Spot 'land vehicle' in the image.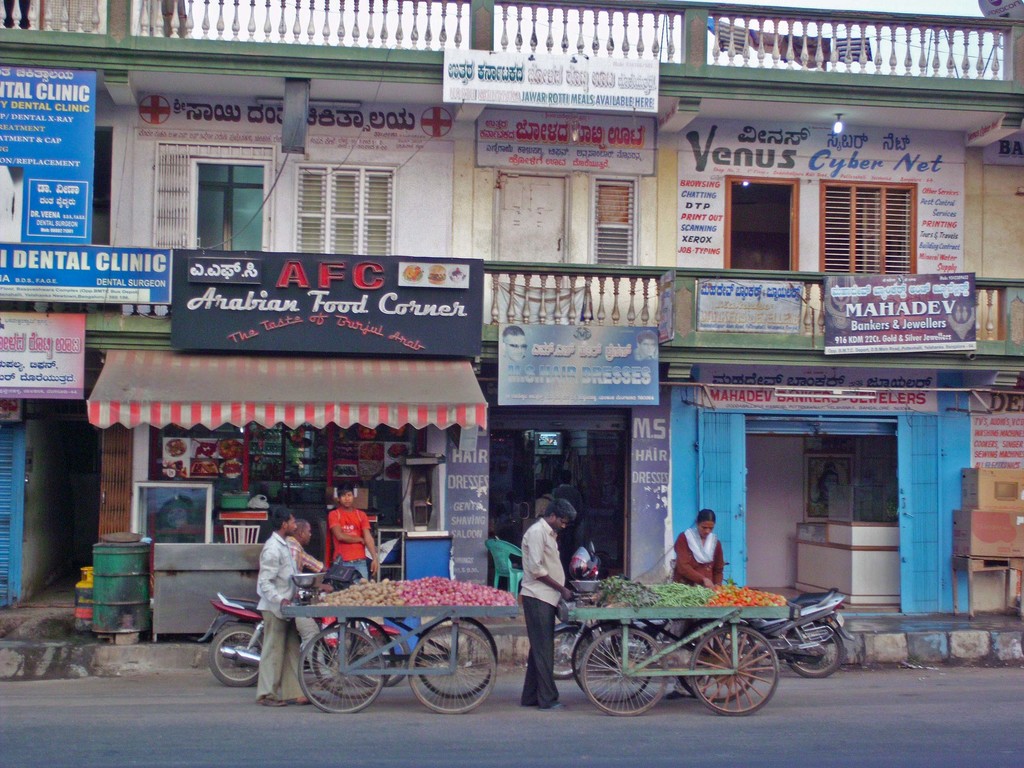
'land vehicle' found at [527,574,835,719].
